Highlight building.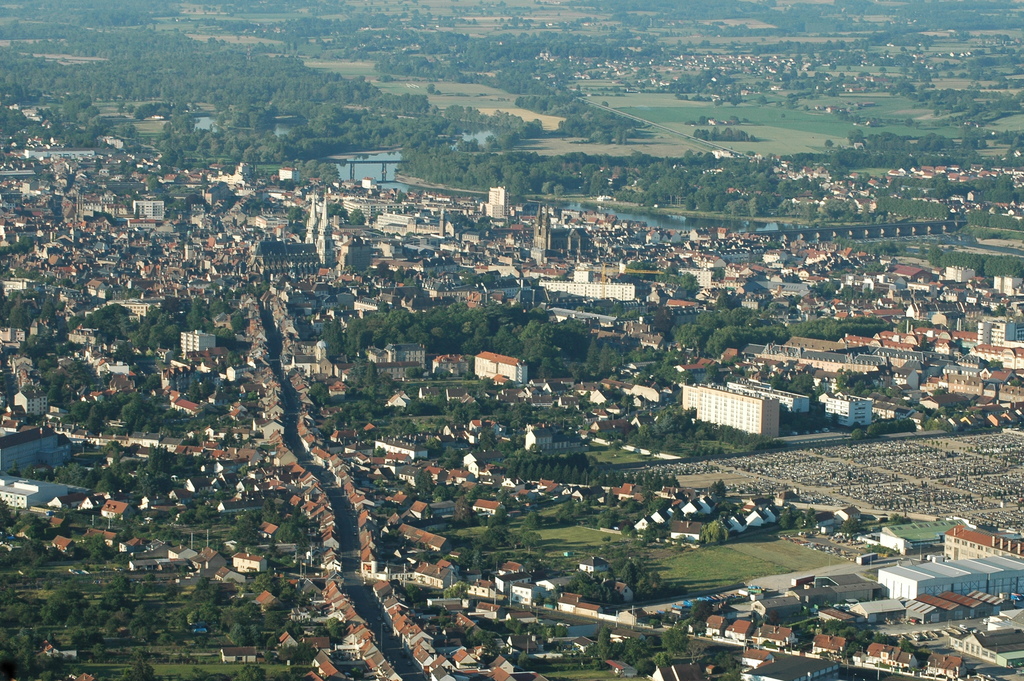
Highlighted region: rect(4, 281, 35, 297).
